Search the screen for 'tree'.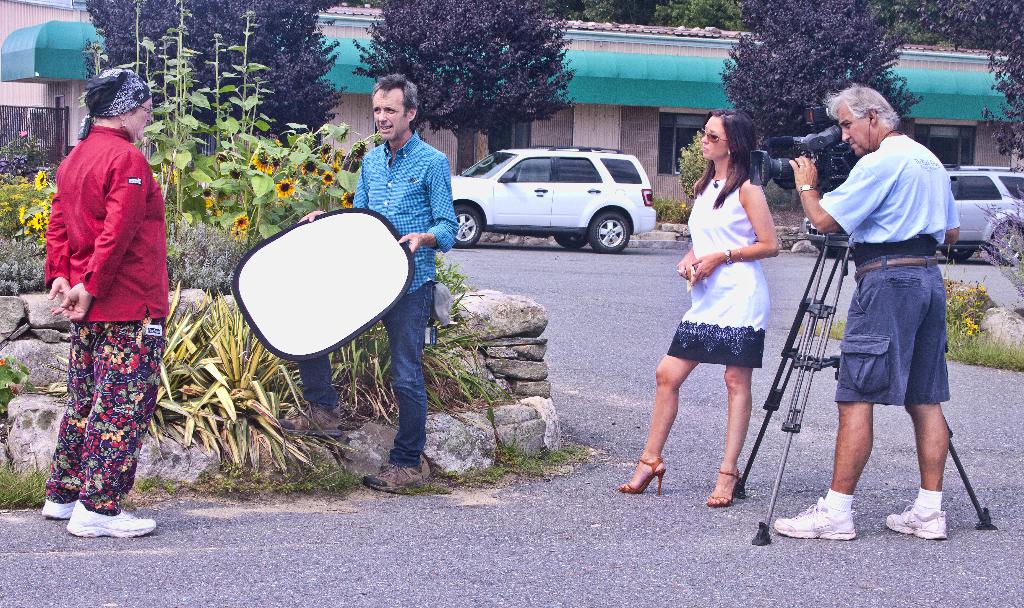
Found at 719/0/924/183.
